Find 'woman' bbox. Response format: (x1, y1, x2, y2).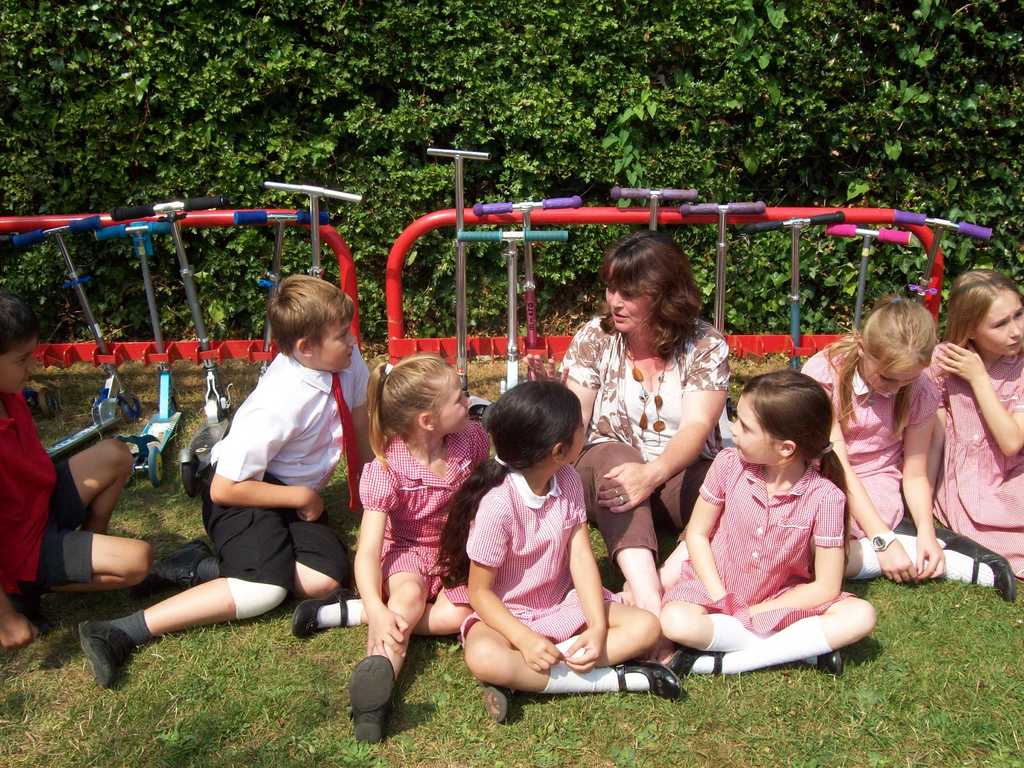
(569, 246, 734, 661).
